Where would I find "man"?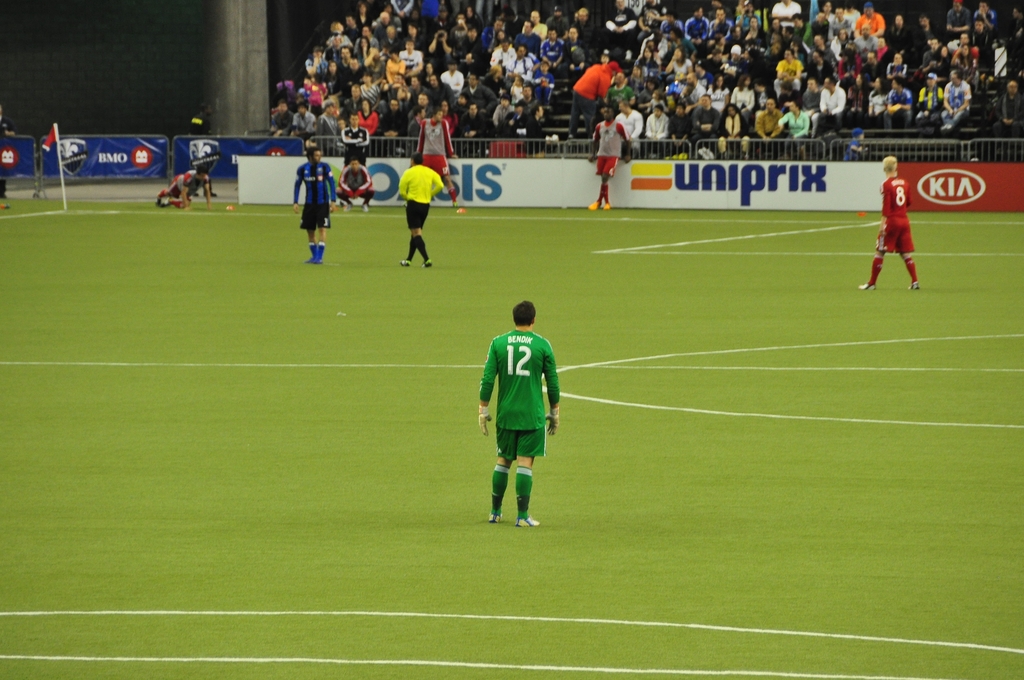
At bbox(856, 154, 921, 291).
